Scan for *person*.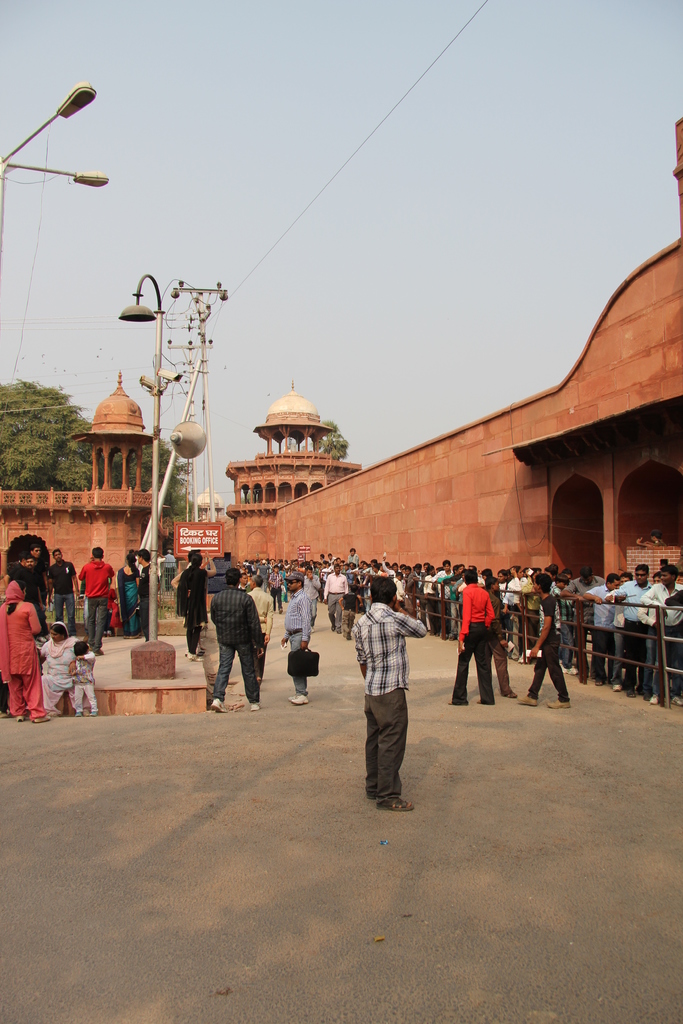
Scan result: bbox(432, 559, 452, 638).
